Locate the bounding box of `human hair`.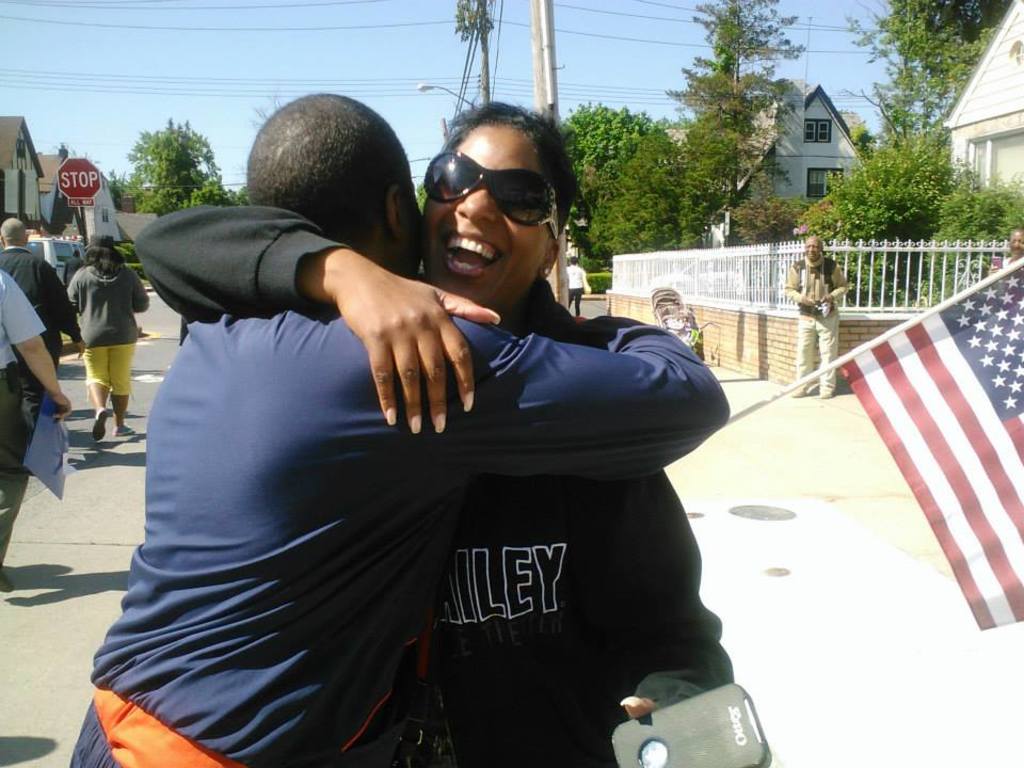
Bounding box: (x1=565, y1=258, x2=575, y2=262).
